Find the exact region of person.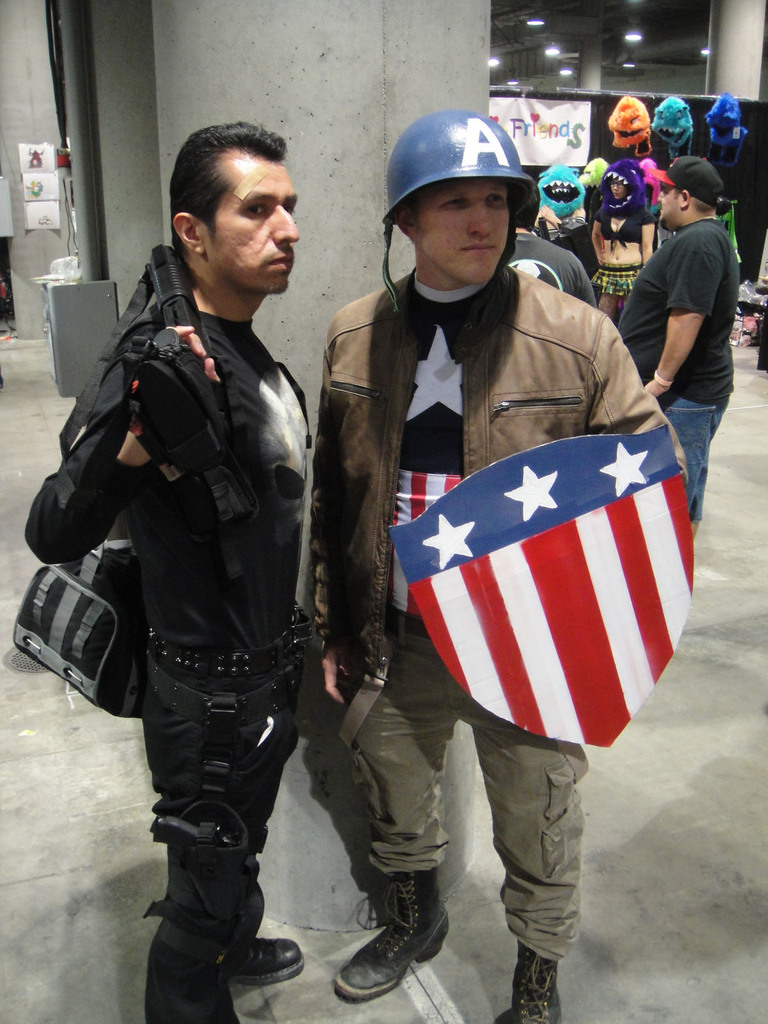
Exact region: 299/102/691/1023.
